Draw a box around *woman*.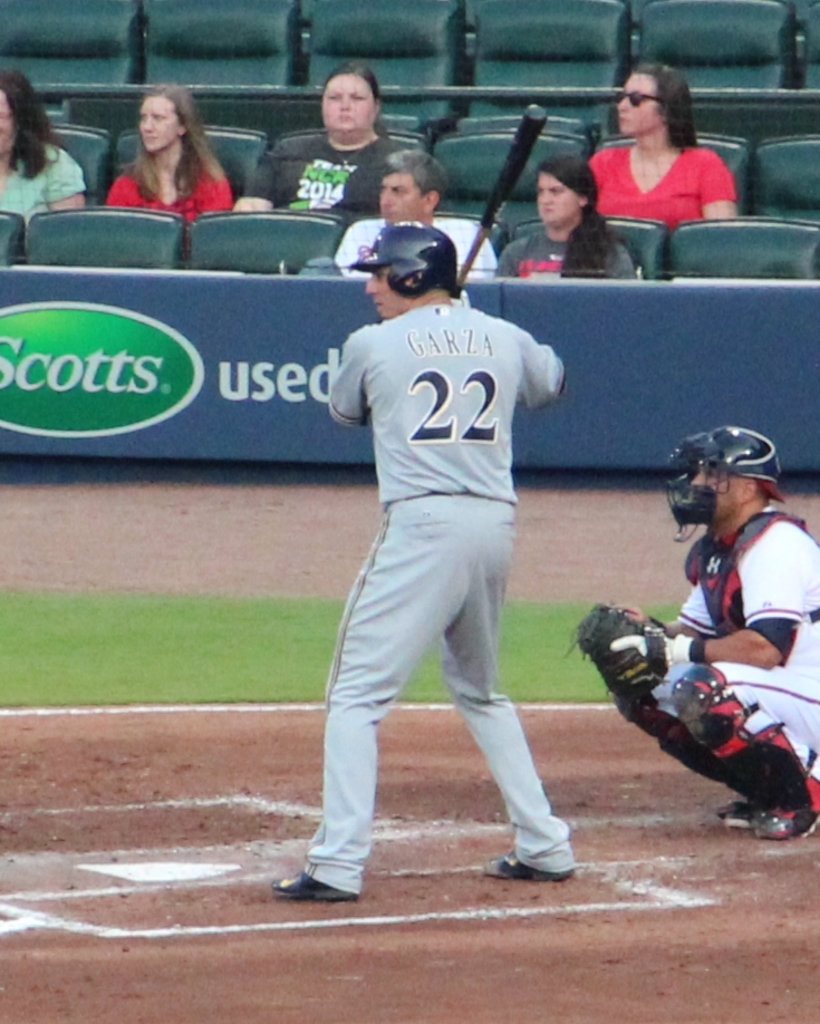
box(87, 93, 268, 223).
